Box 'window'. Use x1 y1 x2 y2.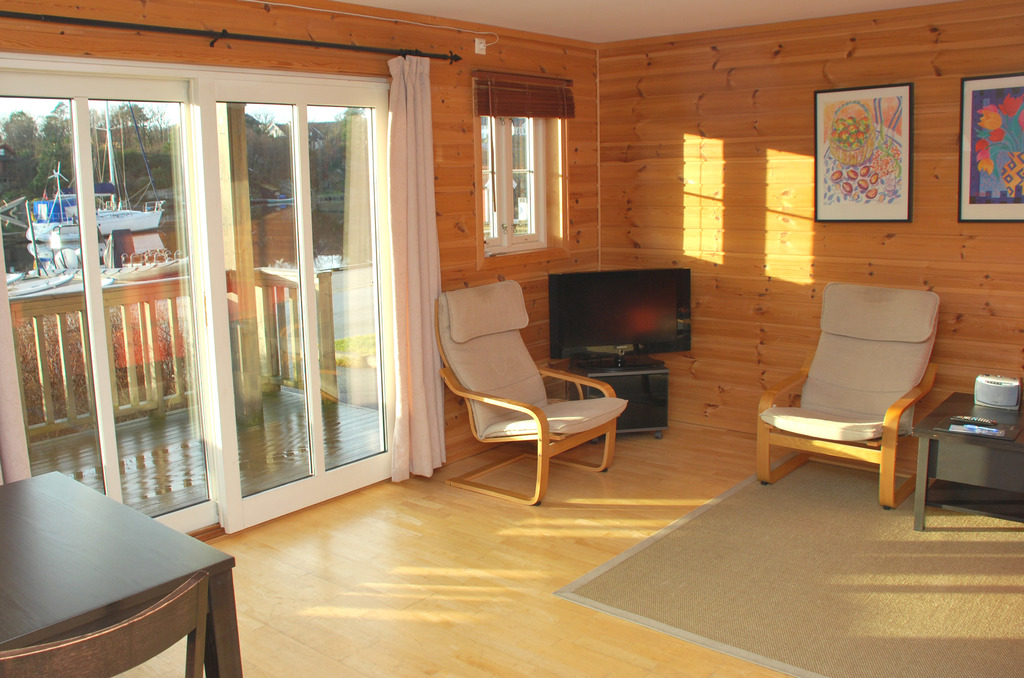
476 60 580 257.
